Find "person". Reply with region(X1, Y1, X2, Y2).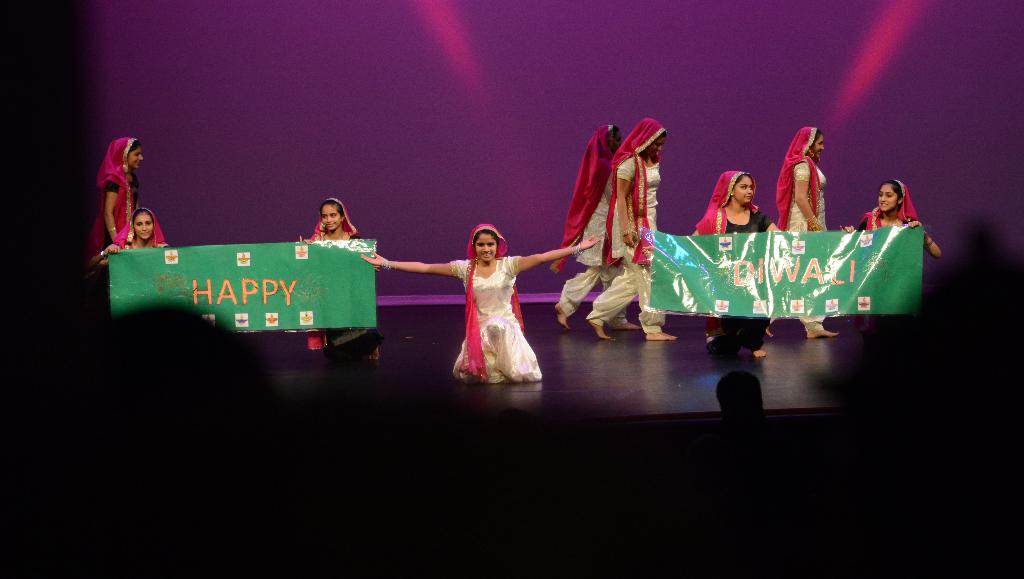
region(692, 170, 764, 370).
